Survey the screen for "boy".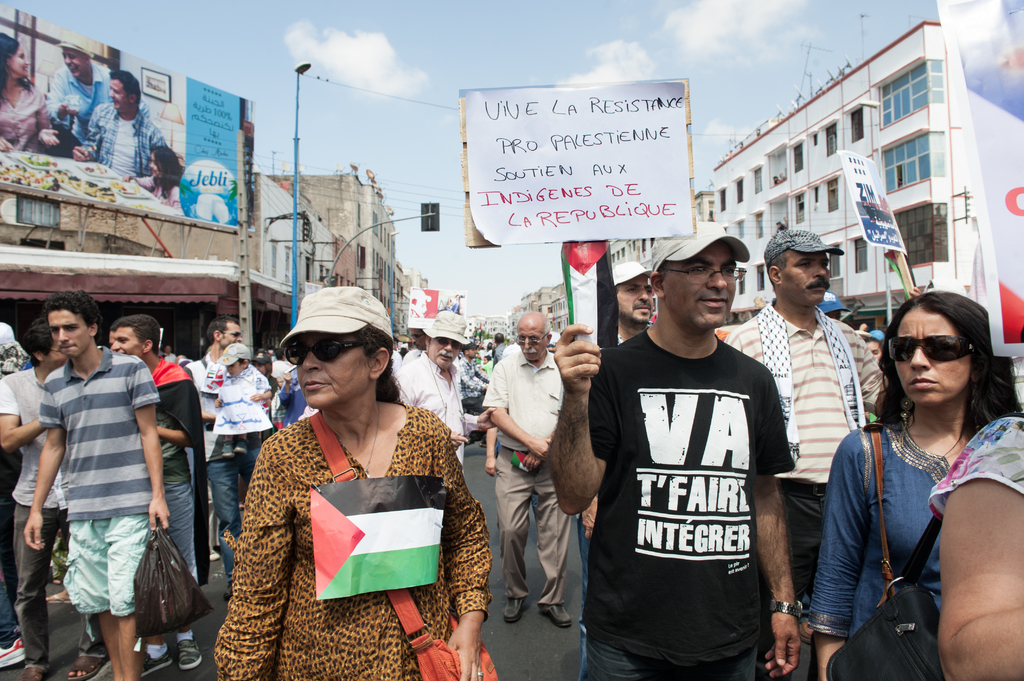
Survey found: select_region(215, 346, 276, 466).
